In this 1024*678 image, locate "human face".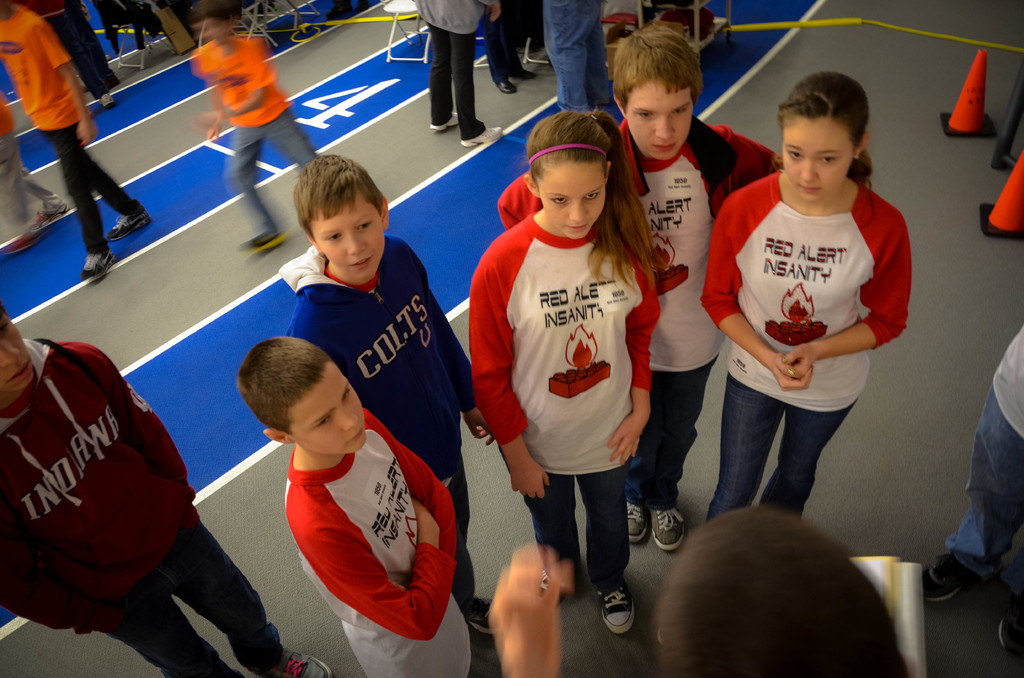
Bounding box: {"x1": 1, "y1": 314, "x2": 34, "y2": 392}.
